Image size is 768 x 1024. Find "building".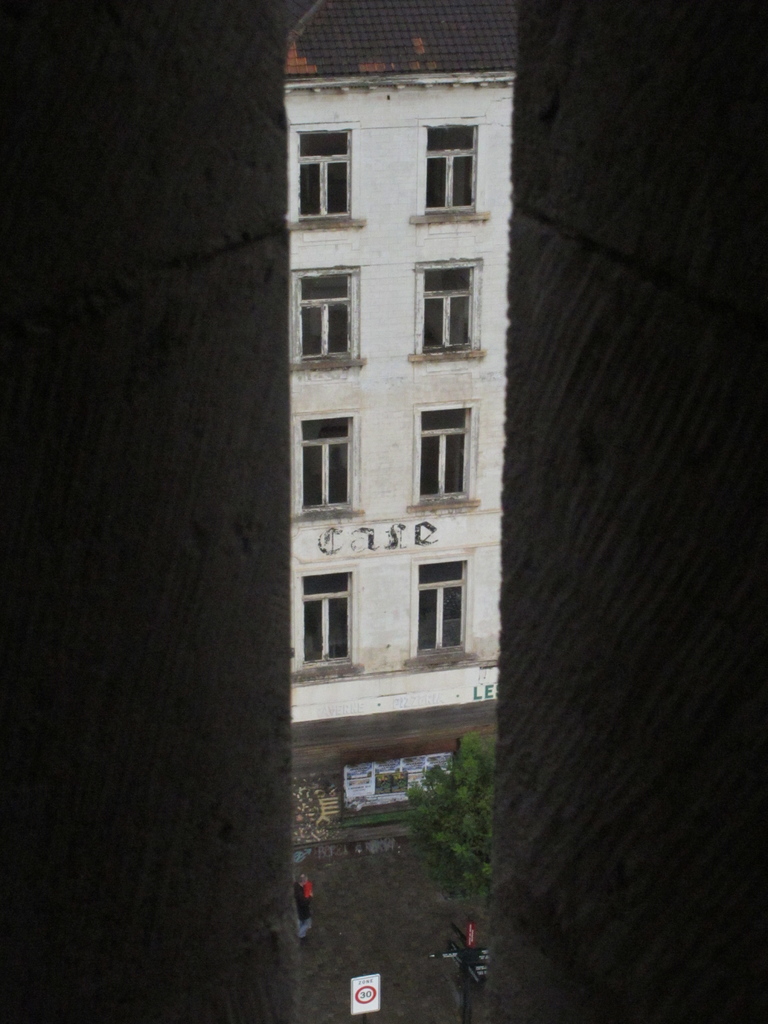
<box>296,0,523,684</box>.
